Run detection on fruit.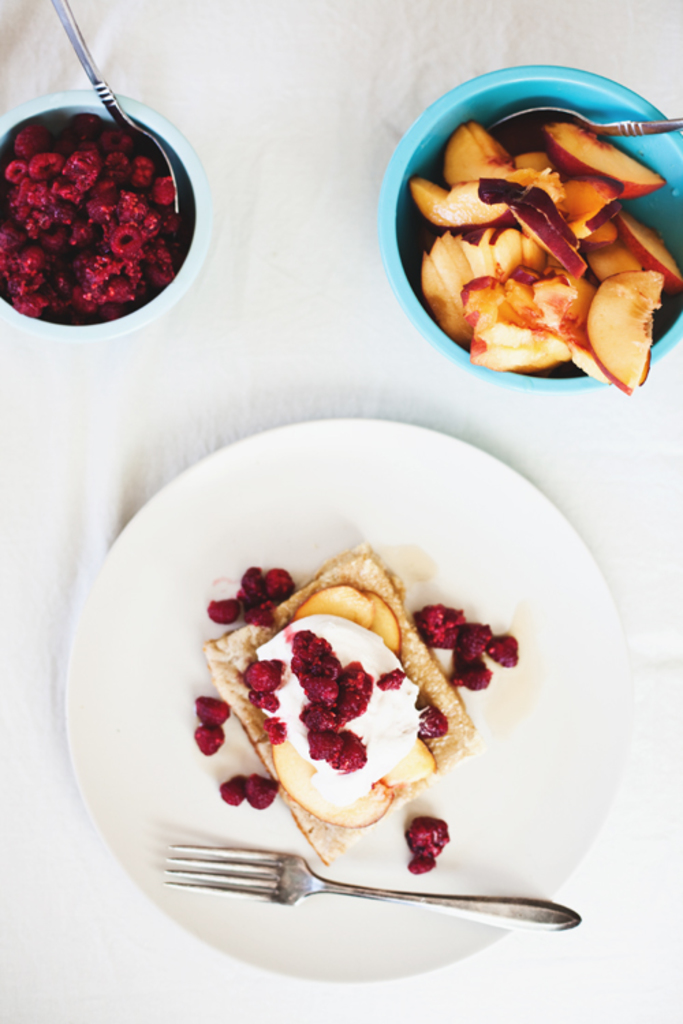
Result: x1=404 y1=816 x2=449 y2=856.
